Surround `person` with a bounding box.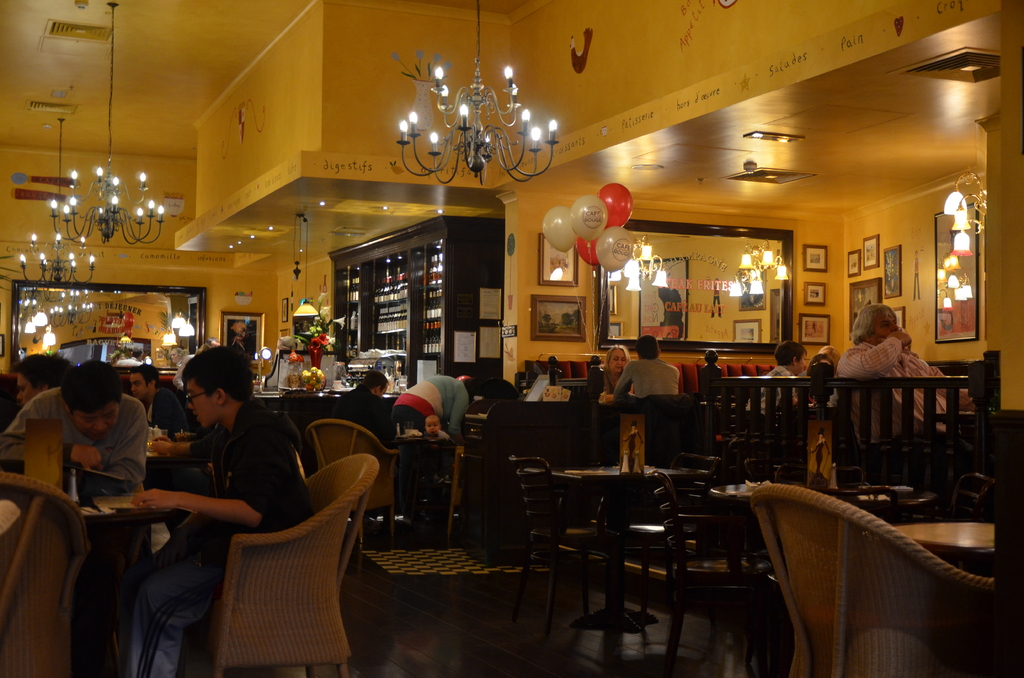
box(747, 337, 812, 416).
